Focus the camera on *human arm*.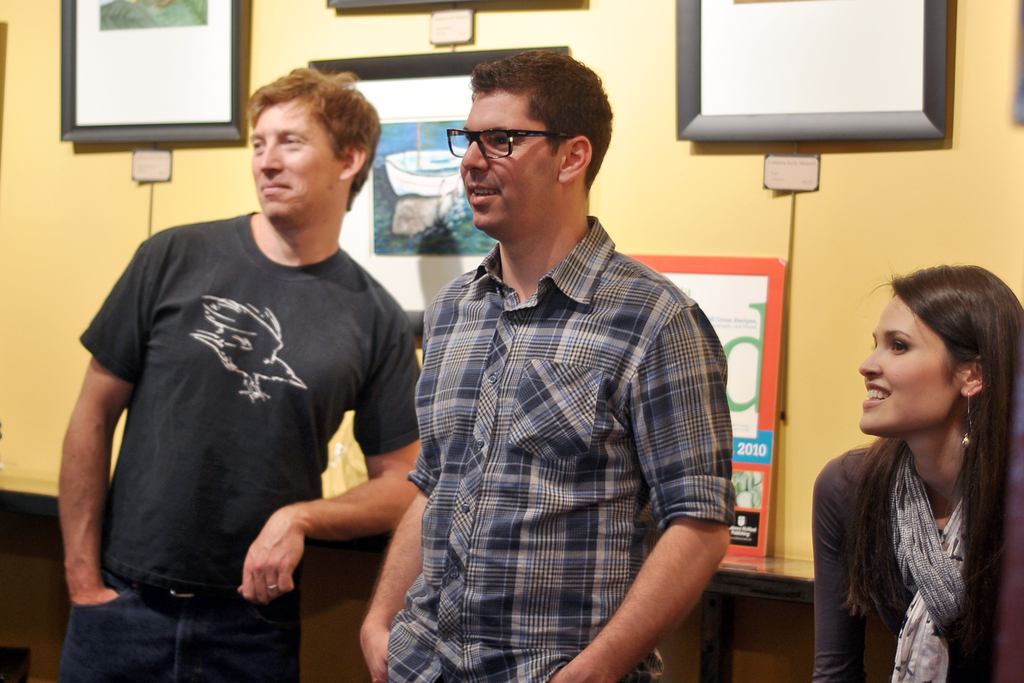
Focus region: left=356, top=446, right=442, bottom=682.
